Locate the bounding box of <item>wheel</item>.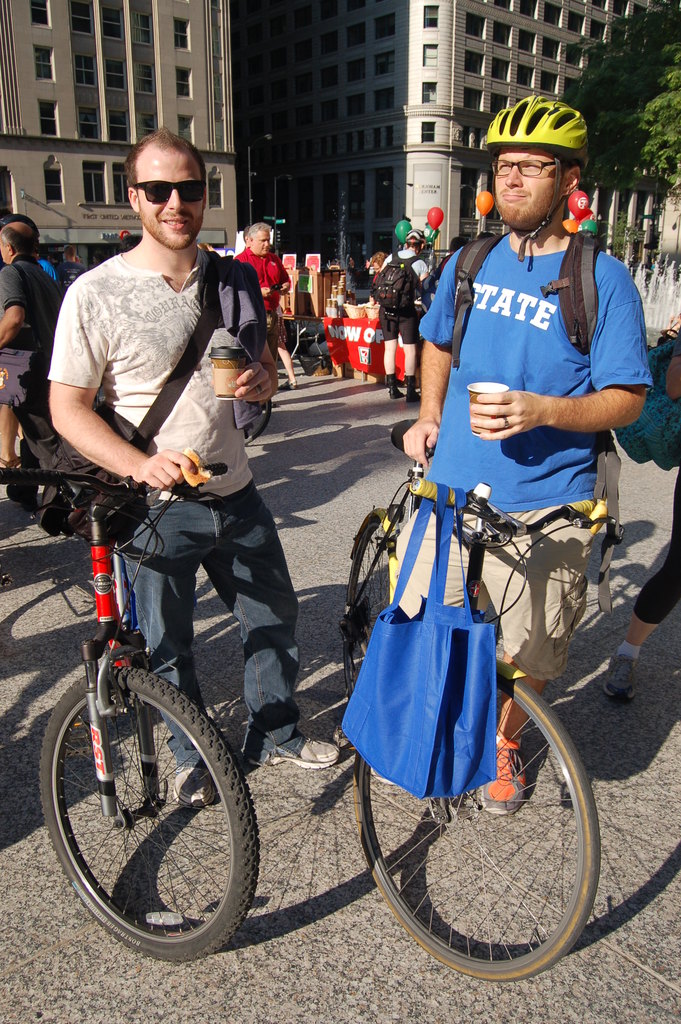
Bounding box: box=[242, 402, 272, 447].
